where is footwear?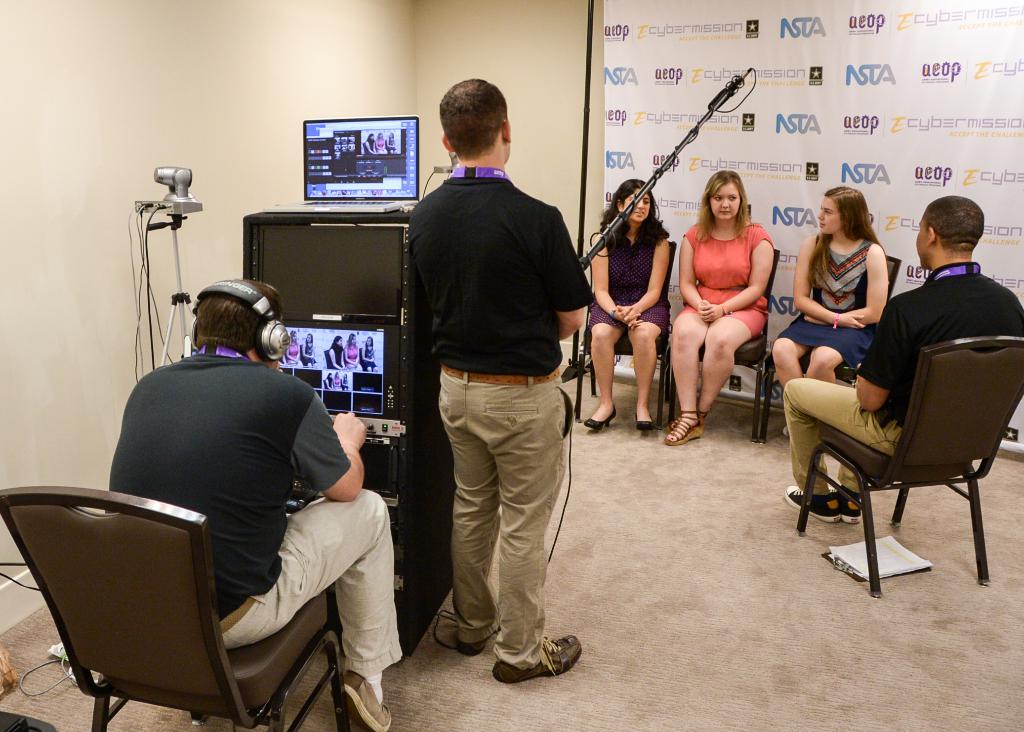
bbox=[786, 484, 838, 522].
